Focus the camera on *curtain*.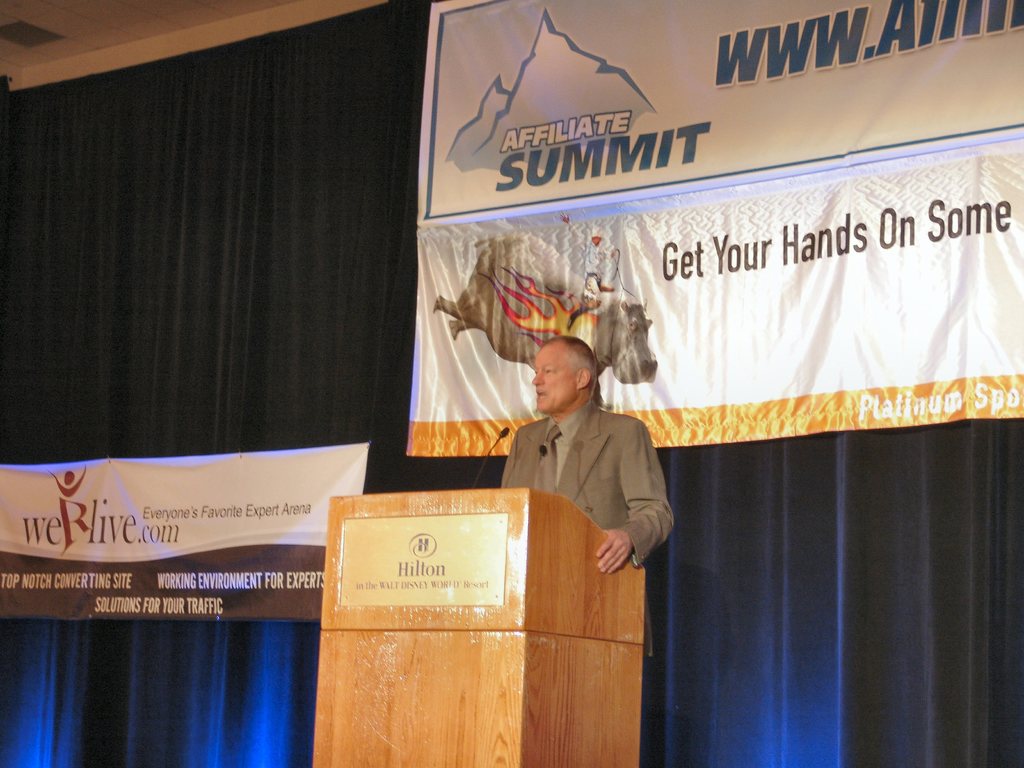
Focus region: [left=0, top=0, right=1023, bottom=767].
